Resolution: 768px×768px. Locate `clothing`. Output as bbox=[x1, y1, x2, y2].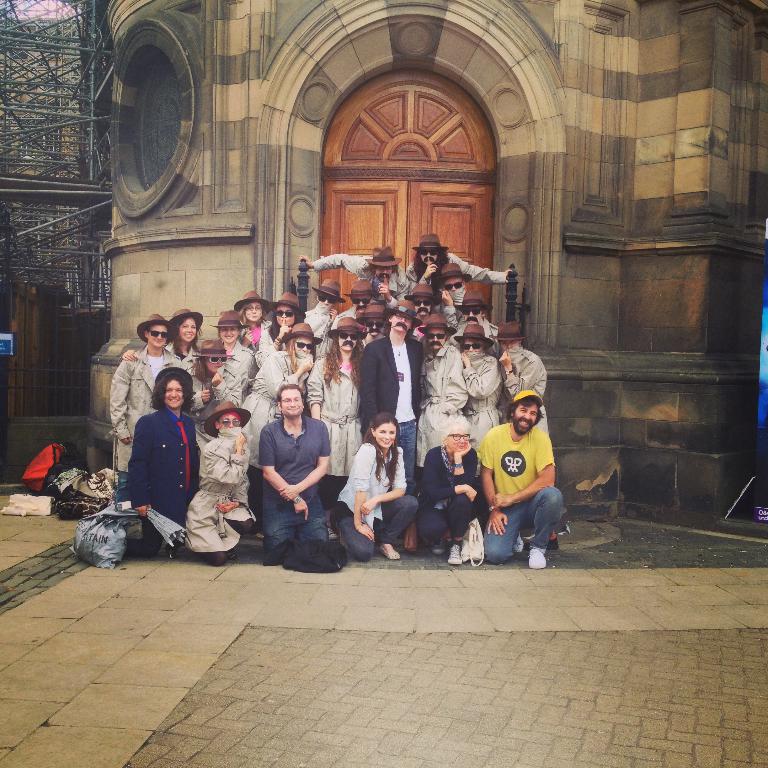
bbox=[300, 301, 337, 341].
